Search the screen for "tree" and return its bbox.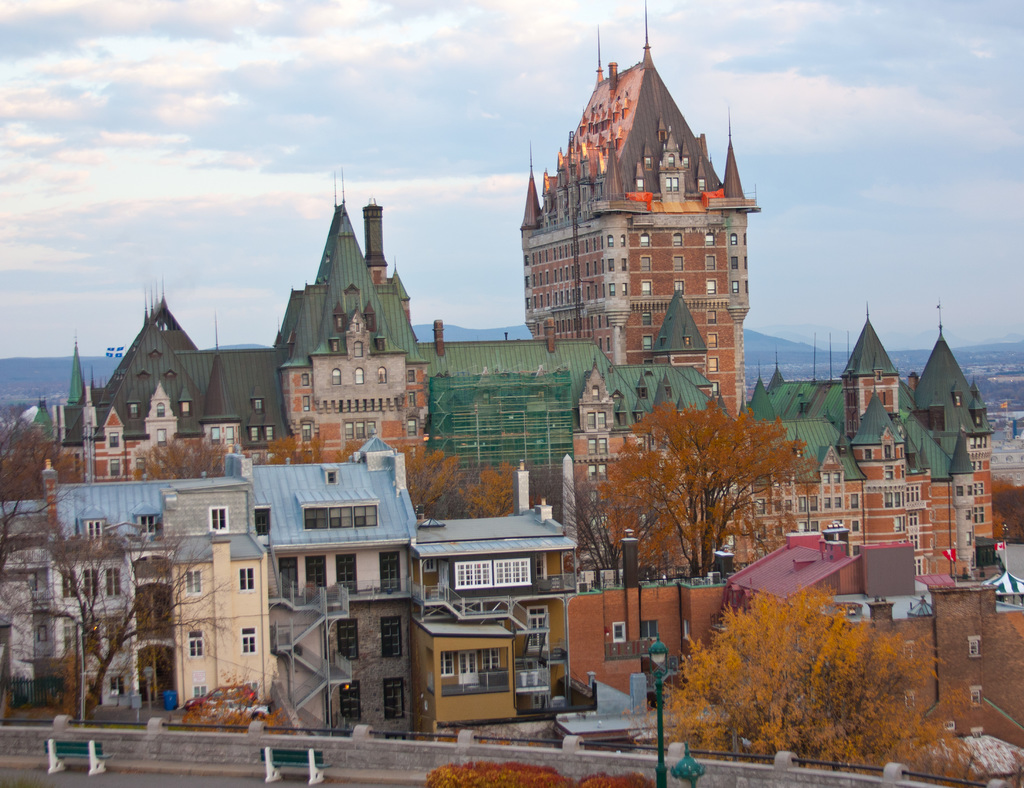
Found: {"left": 0, "top": 403, "right": 91, "bottom": 497}.
